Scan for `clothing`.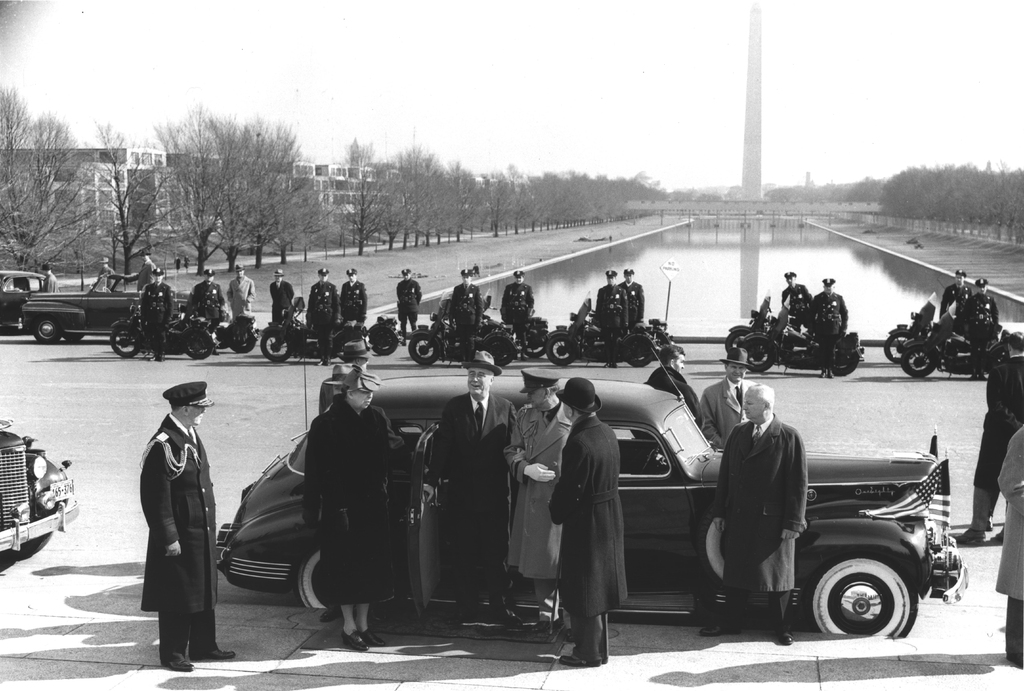
Scan result: l=550, t=412, r=628, b=660.
